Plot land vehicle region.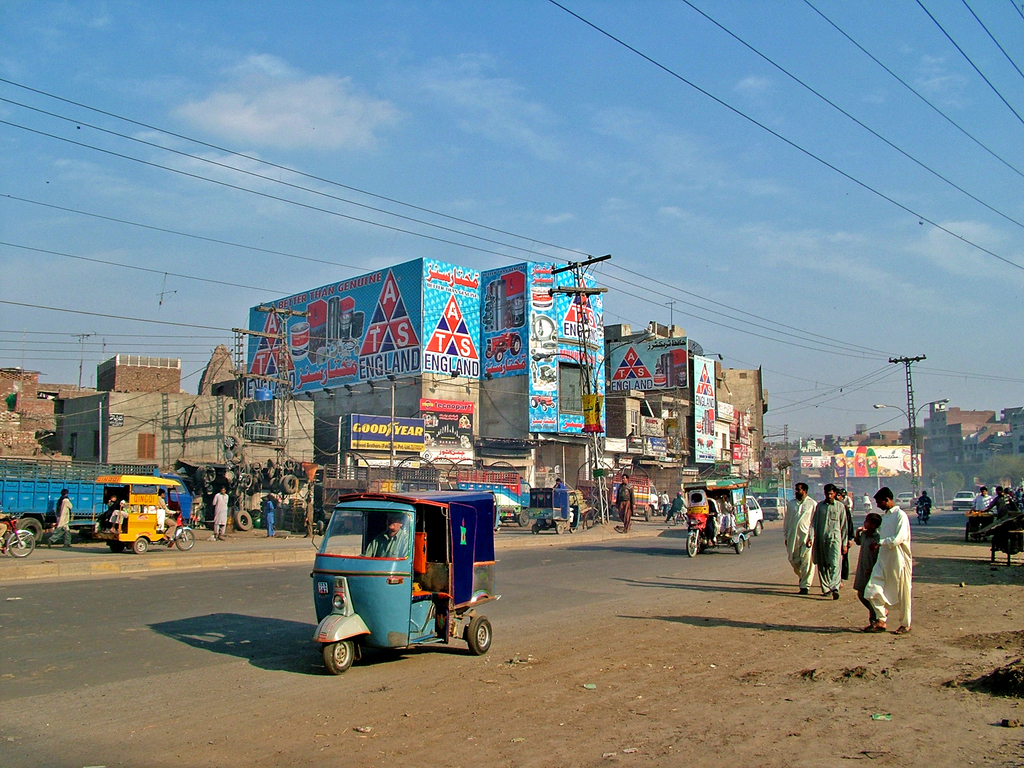
Plotted at crop(96, 470, 193, 554).
